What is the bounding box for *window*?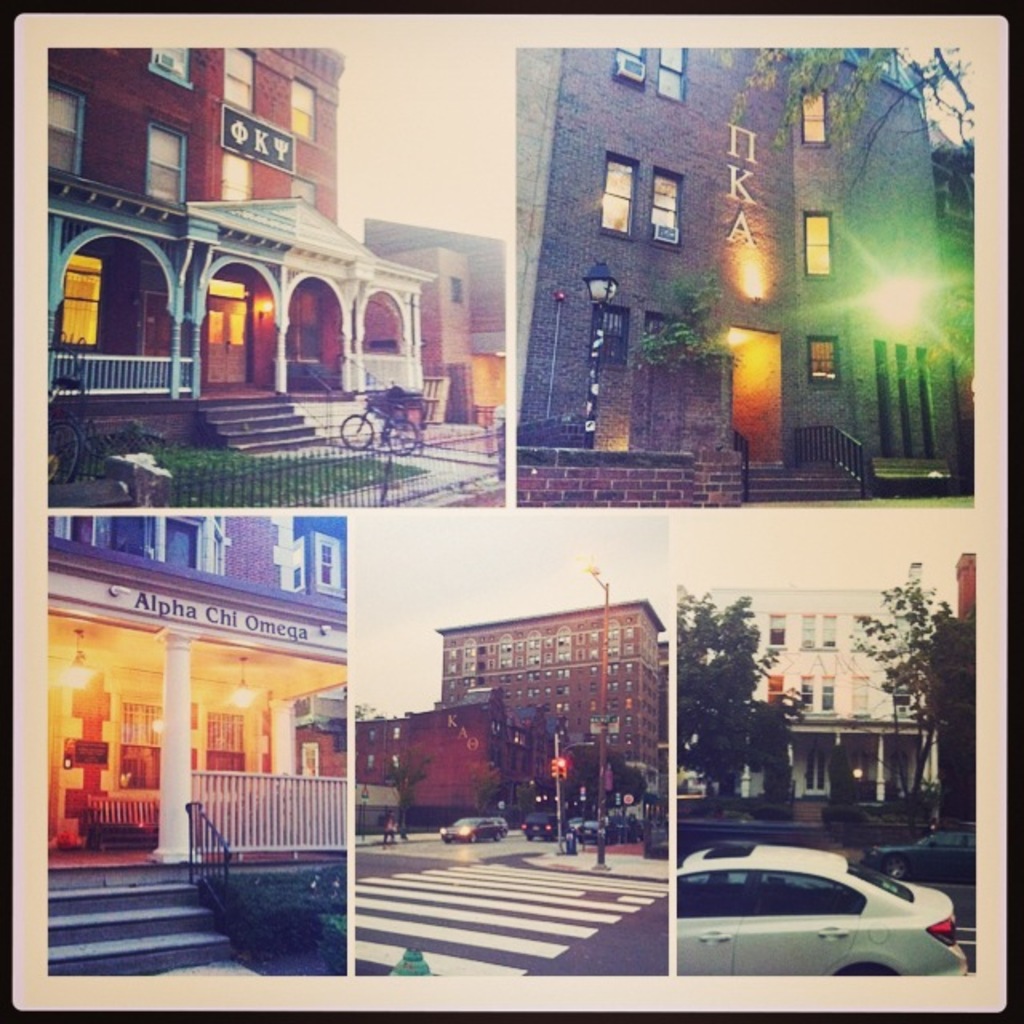
163/515/203/570.
